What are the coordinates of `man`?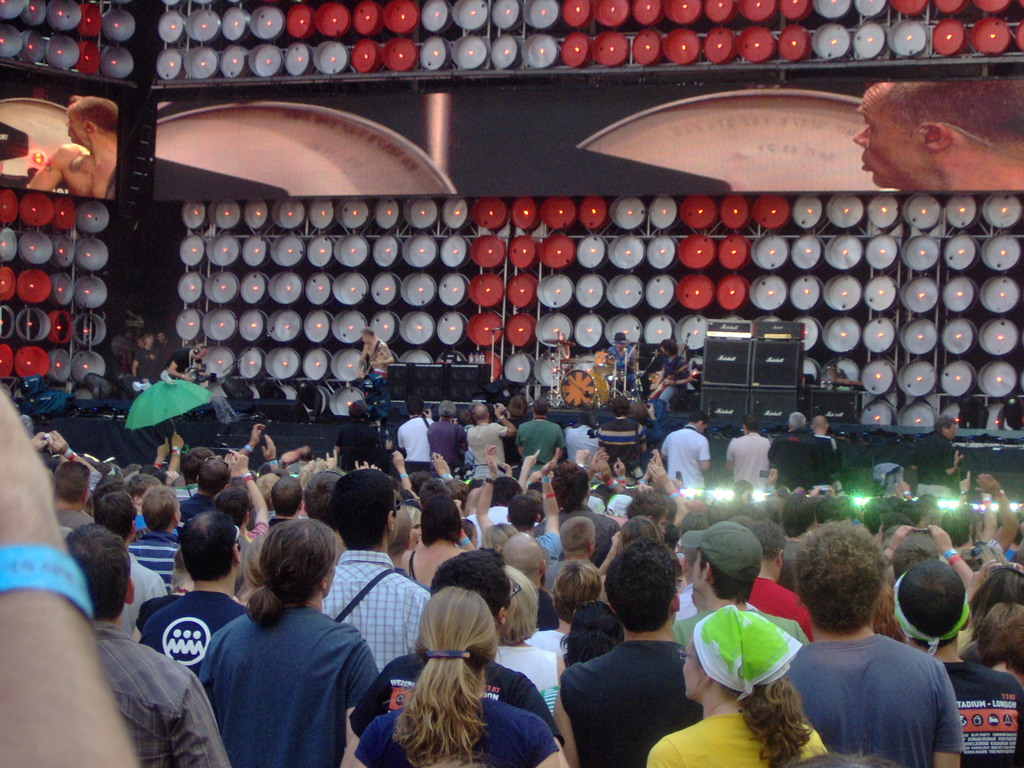
723/413/774/482.
